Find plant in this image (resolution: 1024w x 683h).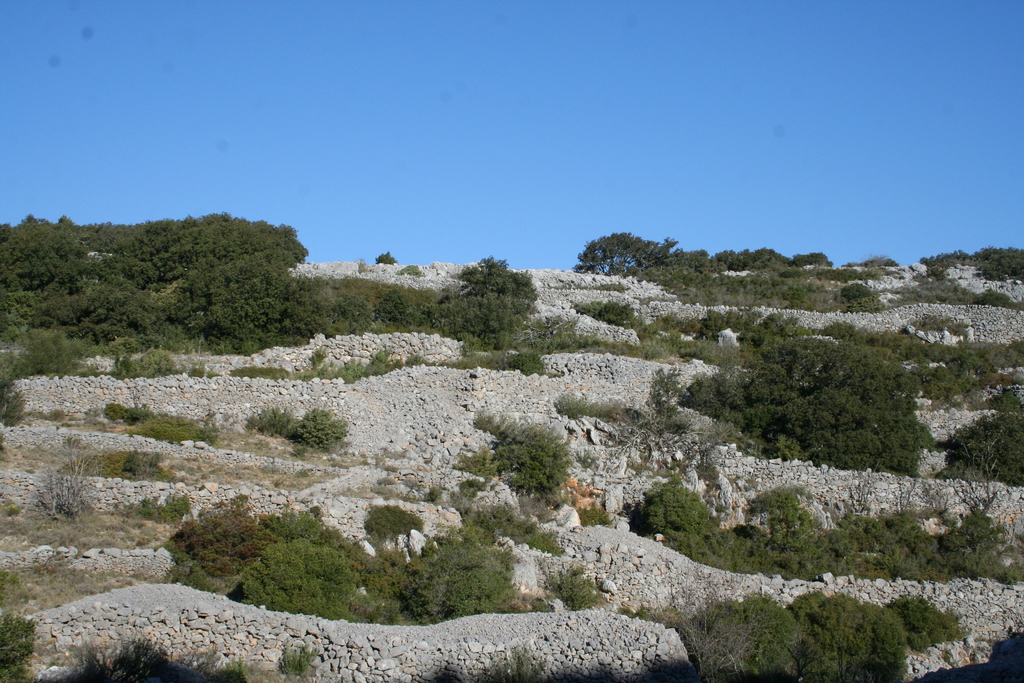
left=104, top=340, right=218, bottom=381.
